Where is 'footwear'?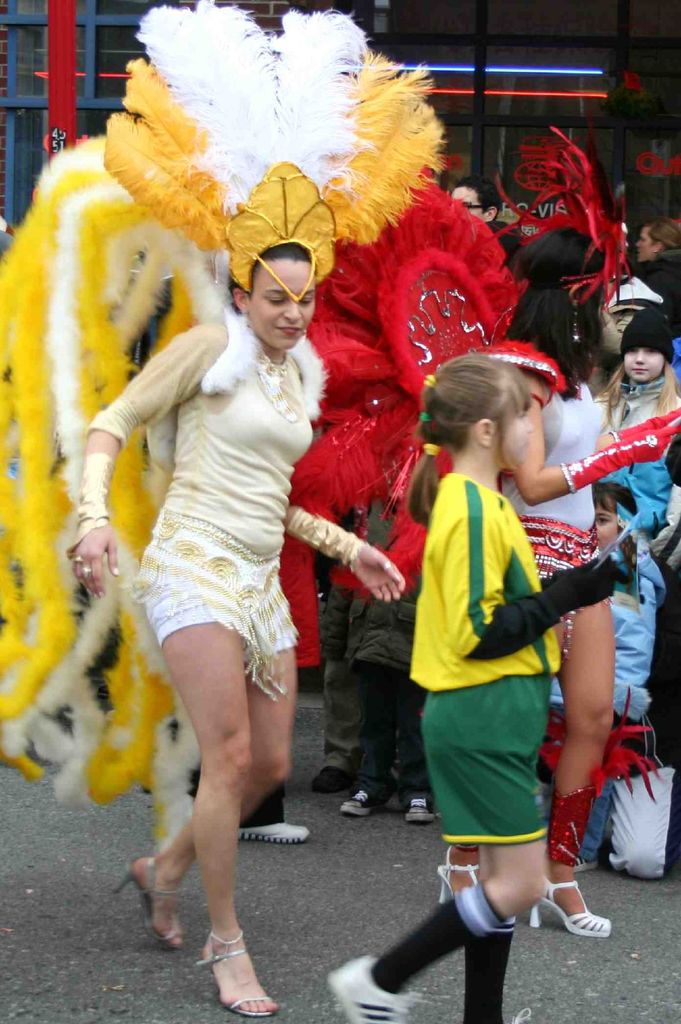
343,786,385,819.
